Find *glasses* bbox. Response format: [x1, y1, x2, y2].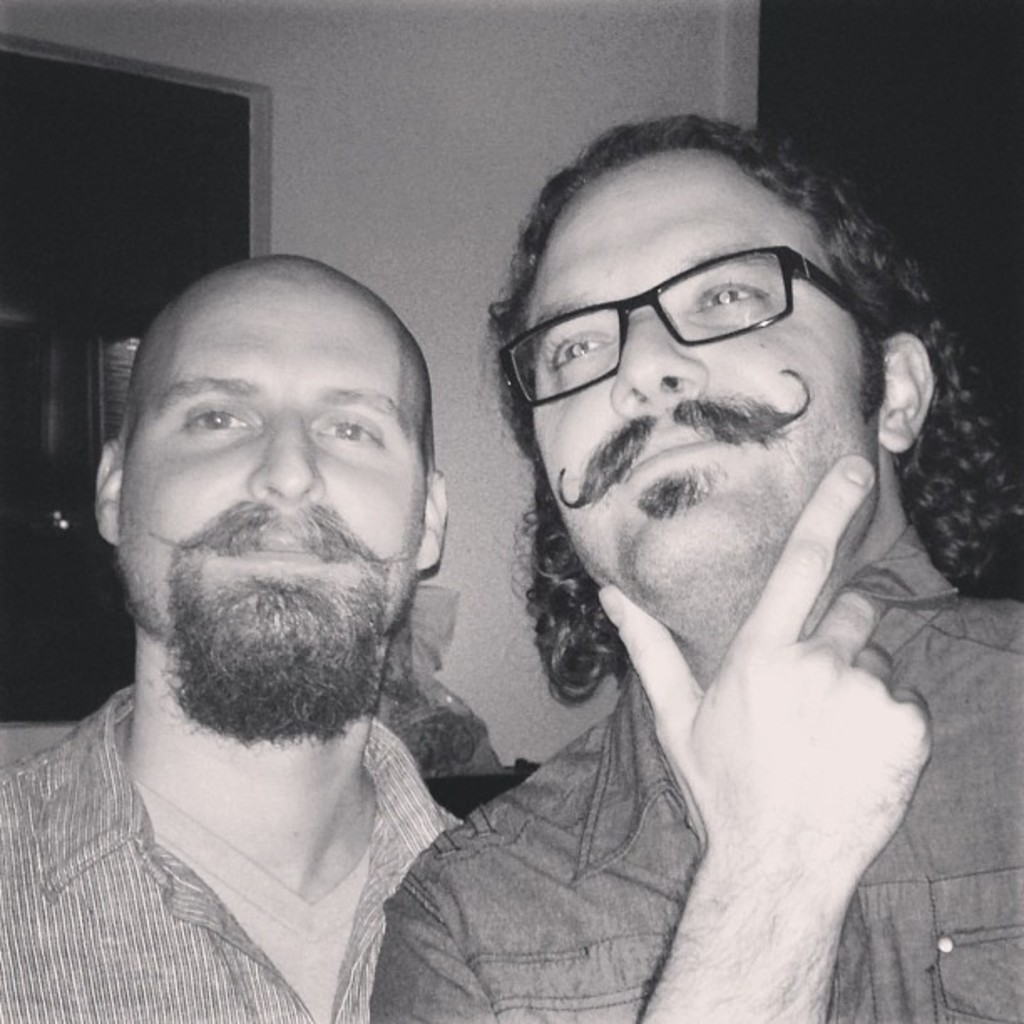
[495, 243, 857, 398].
